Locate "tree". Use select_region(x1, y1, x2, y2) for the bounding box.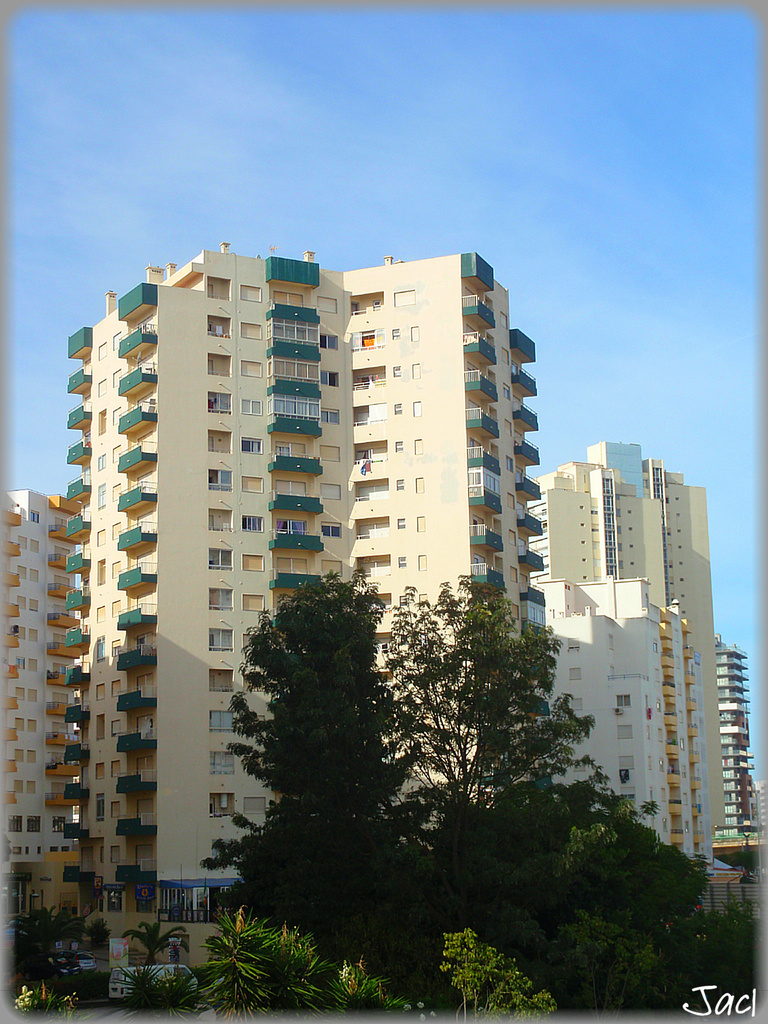
select_region(84, 916, 112, 947).
